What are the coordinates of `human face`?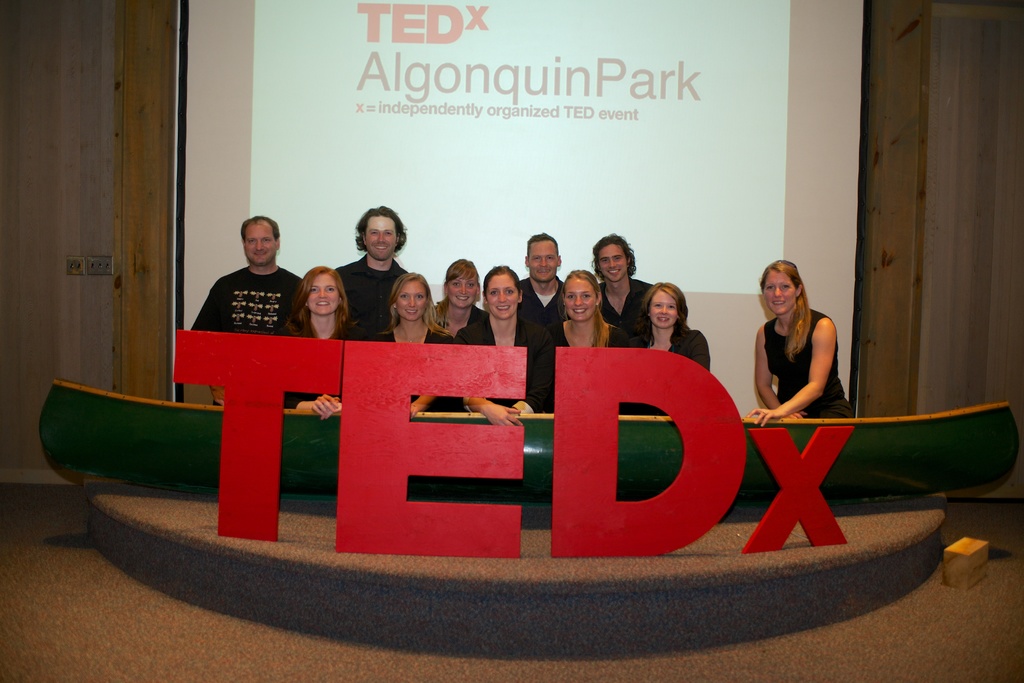
(487, 273, 520, 314).
